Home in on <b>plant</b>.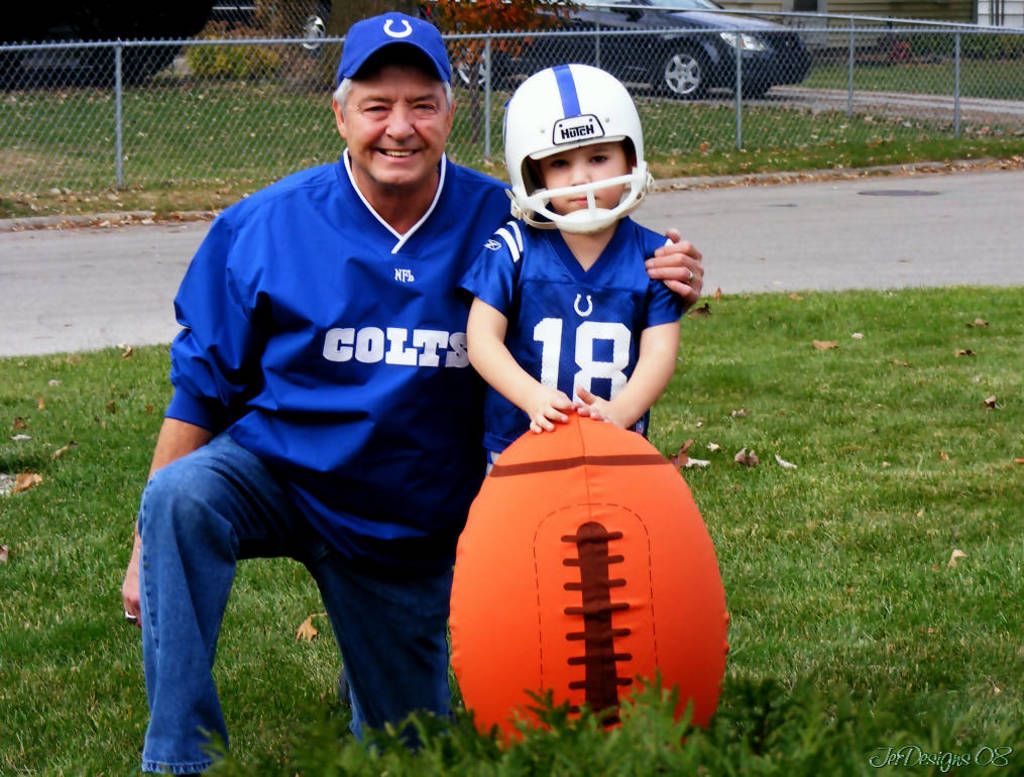
Homed in at select_region(0, 59, 1023, 221).
